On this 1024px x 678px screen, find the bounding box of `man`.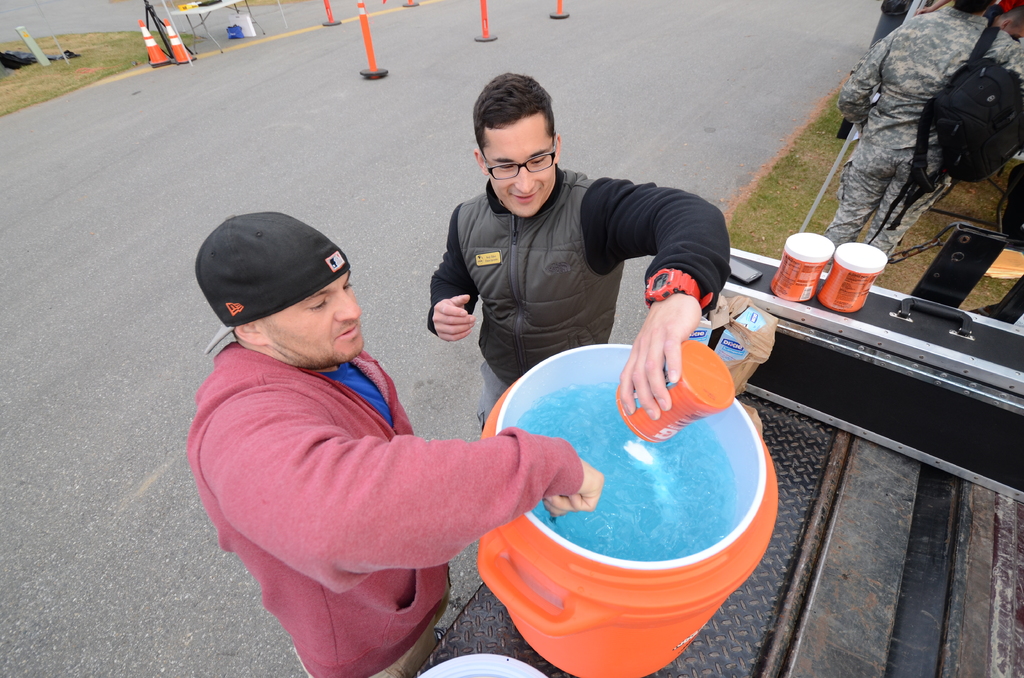
Bounding box: 426/70/733/417.
